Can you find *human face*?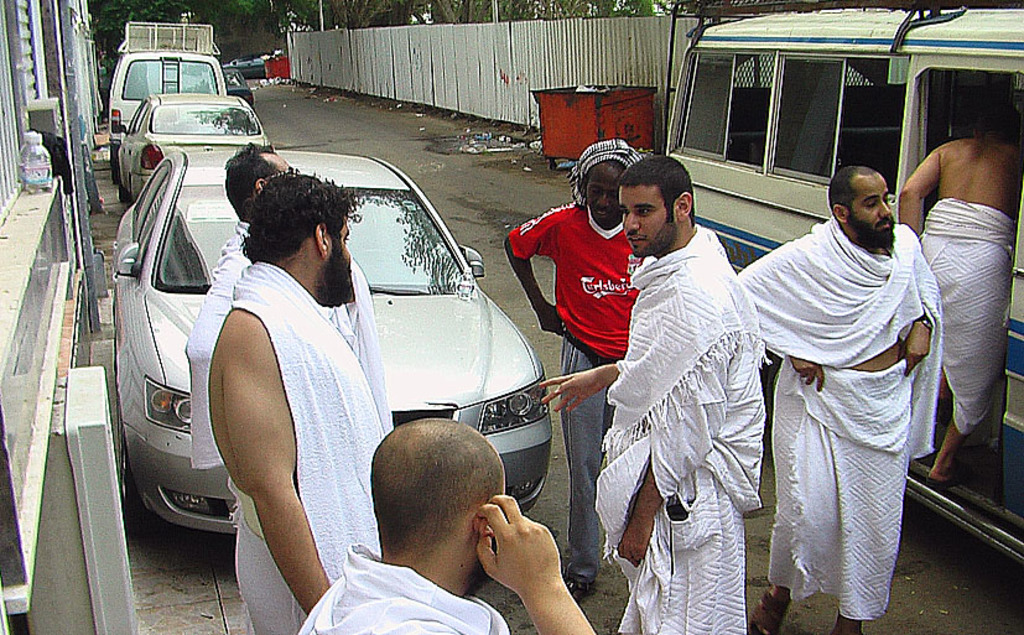
Yes, bounding box: {"x1": 586, "y1": 161, "x2": 624, "y2": 230}.
